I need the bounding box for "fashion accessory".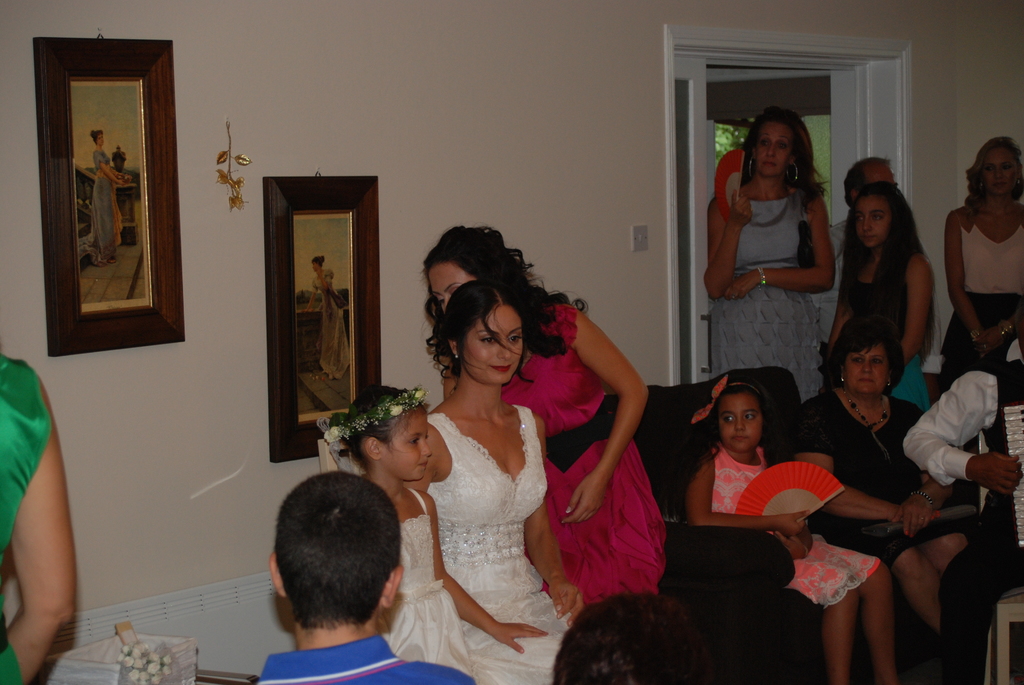
Here it is: pyautogui.locateOnScreen(744, 191, 797, 230).
